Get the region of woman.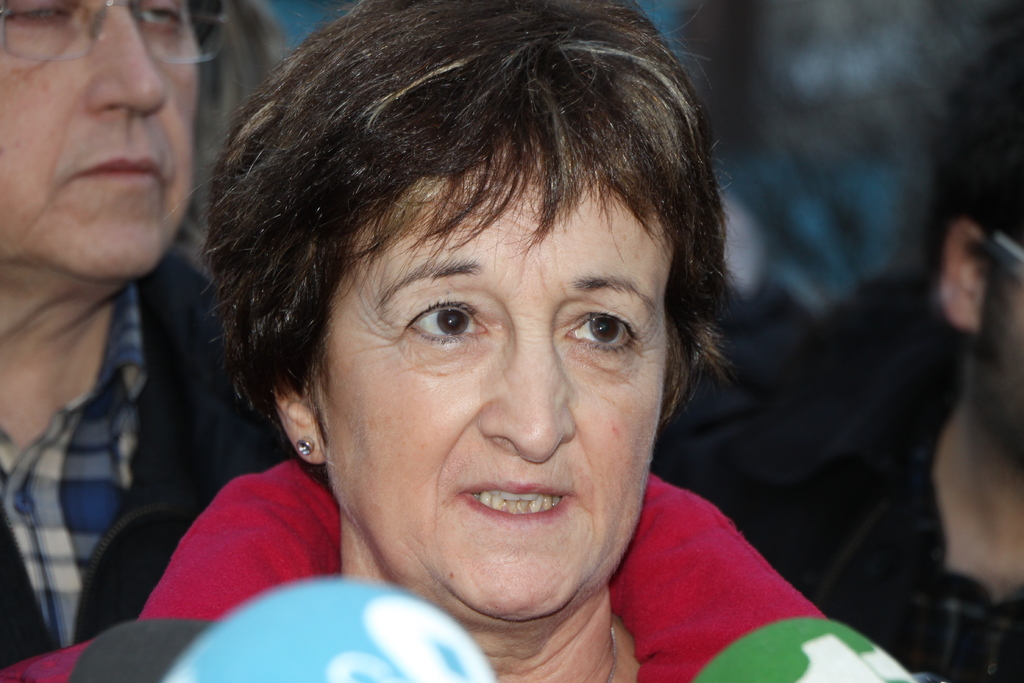
135, 0, 826, 682.
